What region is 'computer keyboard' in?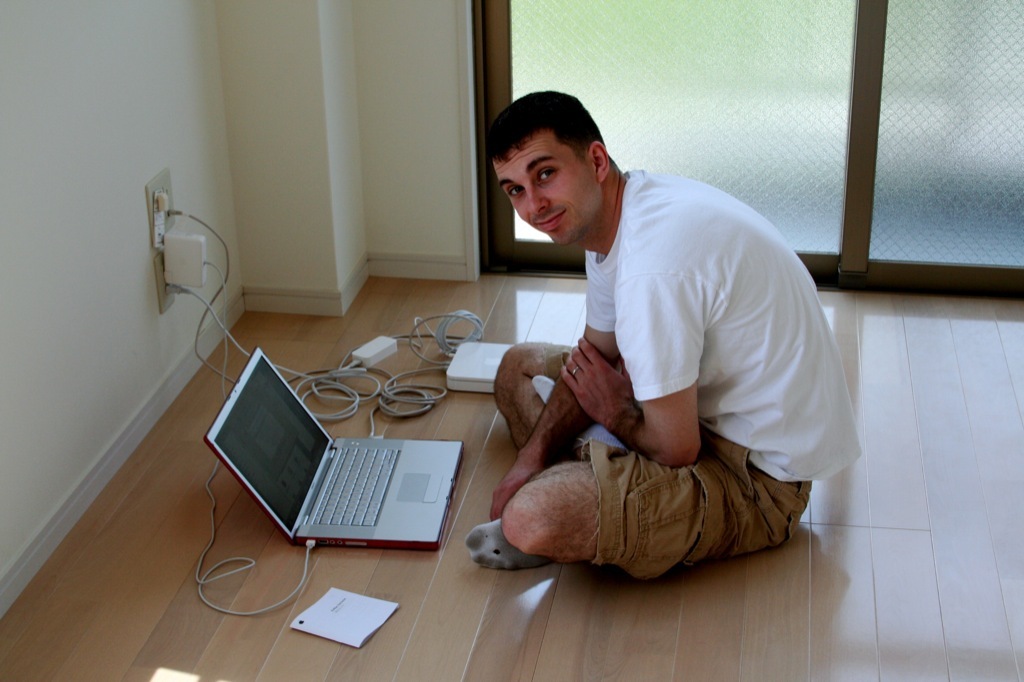
select_region(312, 442, 404, 532).
